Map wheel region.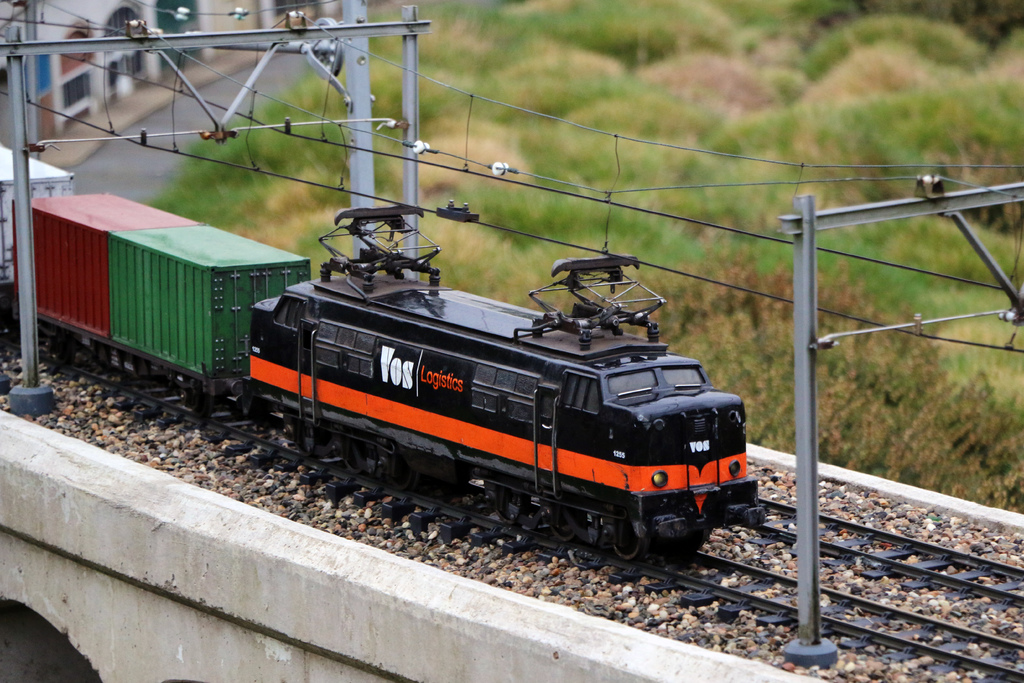
Mapped to Rect(344, 447, 362, 473).
